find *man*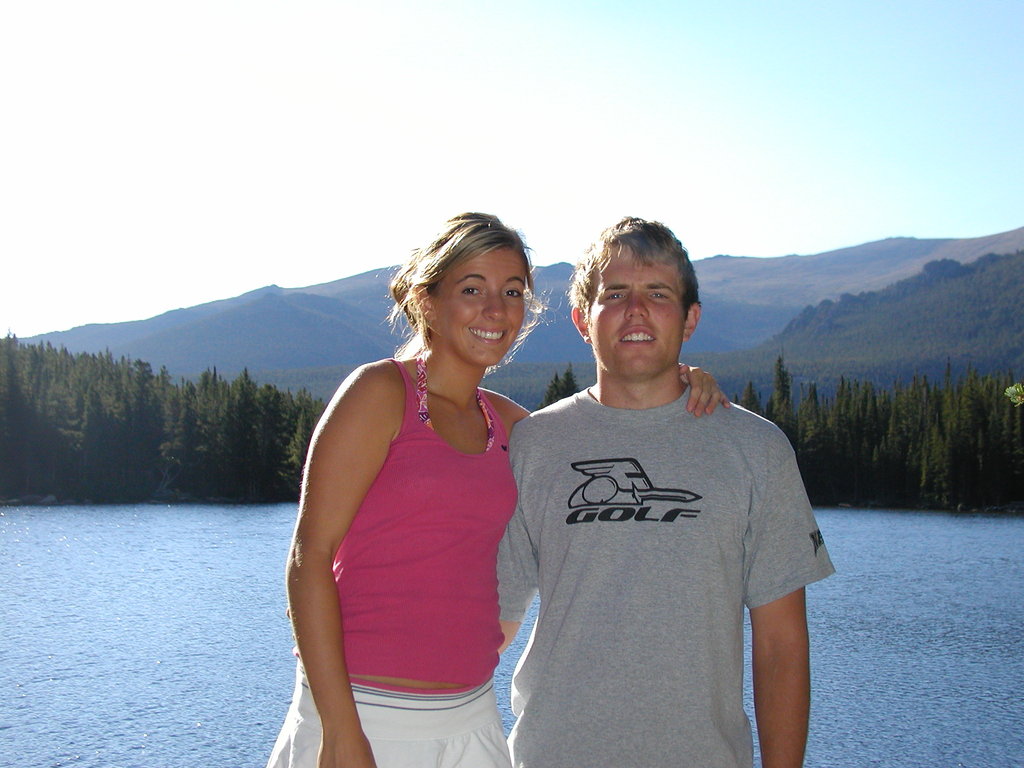
l=488, t=210, r=831, b=752
